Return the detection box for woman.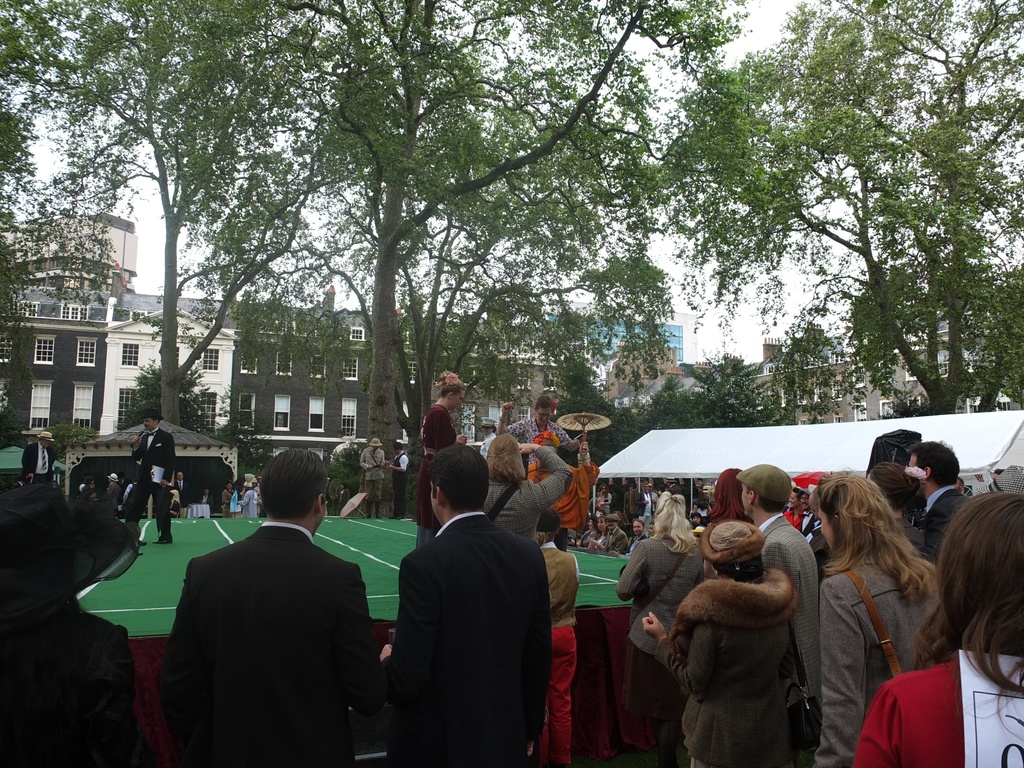
{"x1": 0, "y1": 483, "x2": 147, "y2": 767}.
